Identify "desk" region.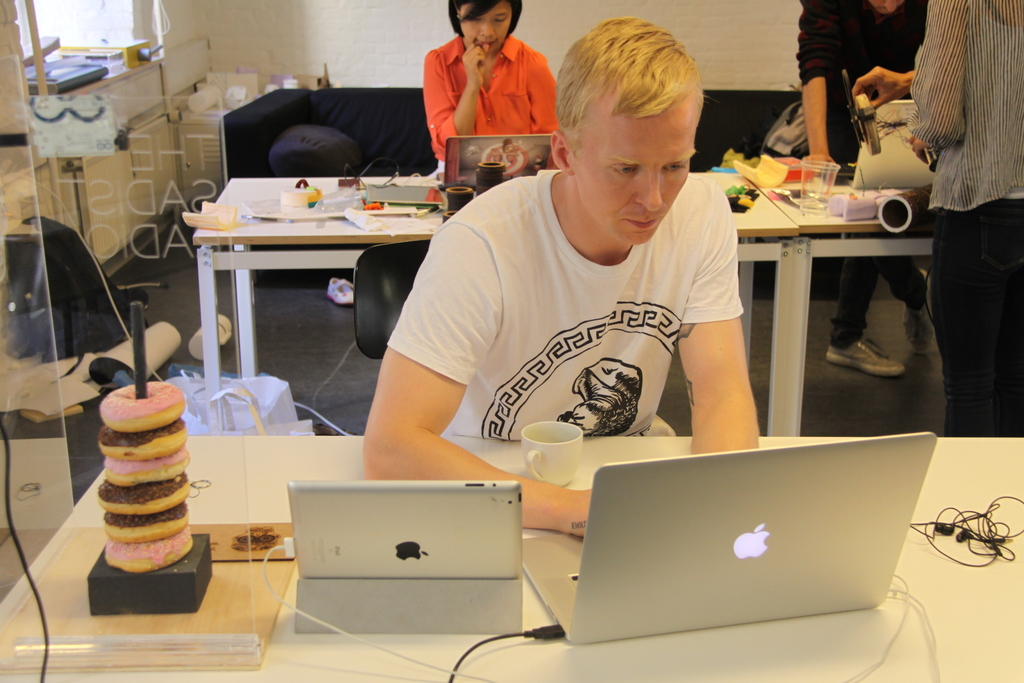
Region: (0,435,1023,682).
